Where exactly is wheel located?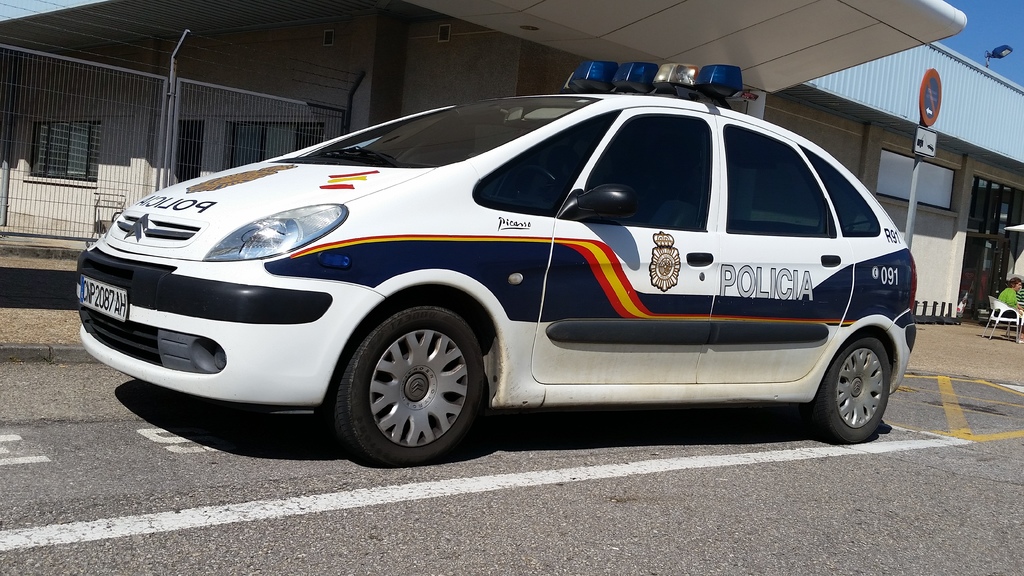
Its bounding box is pyautogui.locateOnScreen(803, 336, 888, 442).
